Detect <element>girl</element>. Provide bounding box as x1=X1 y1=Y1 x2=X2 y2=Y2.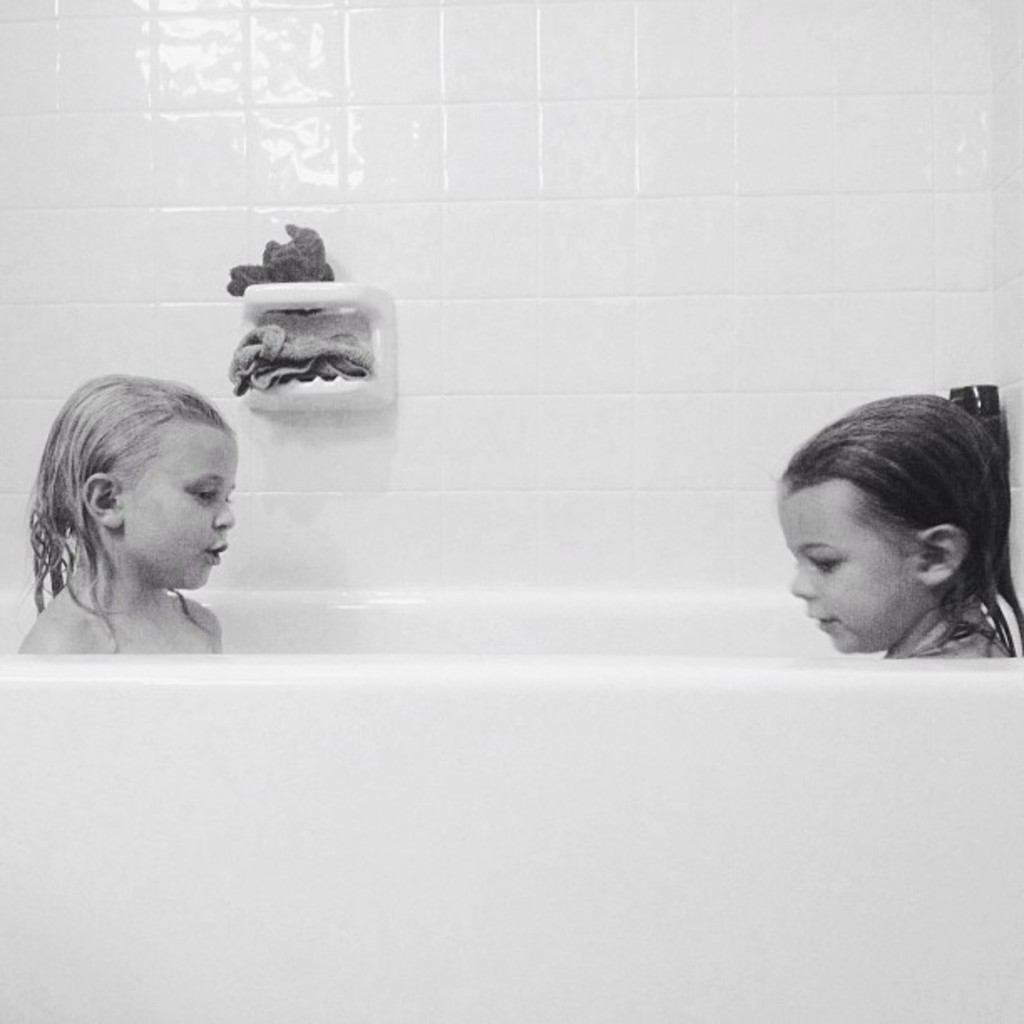
x1=10 y1=373 x2=234 y2=658.
